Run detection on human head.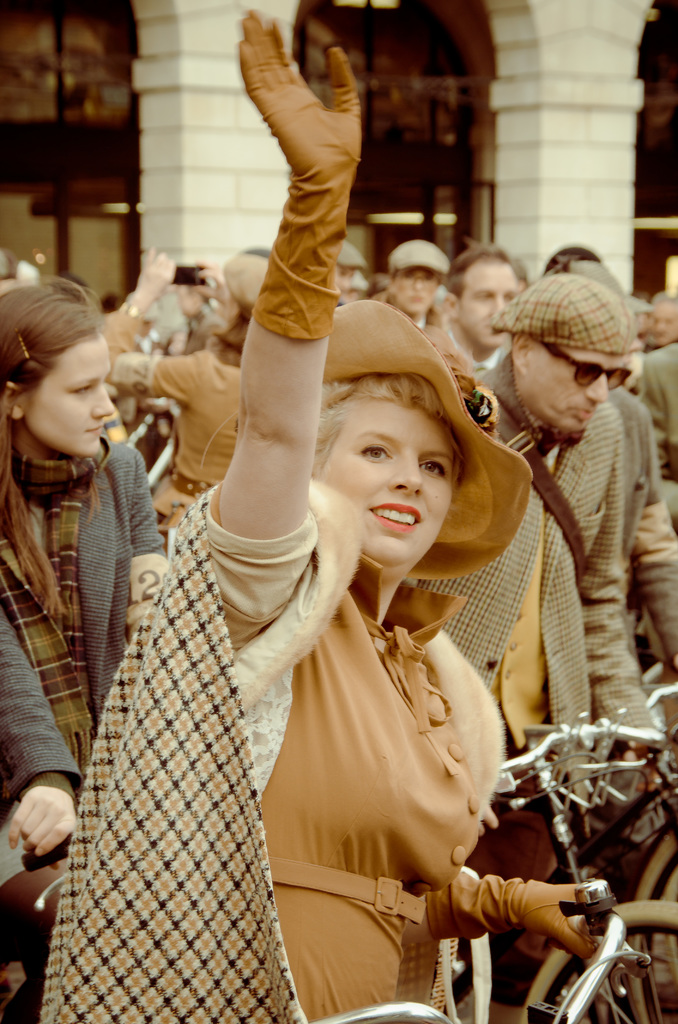
Result: left=0, top=253, right=114, bottom=482.
